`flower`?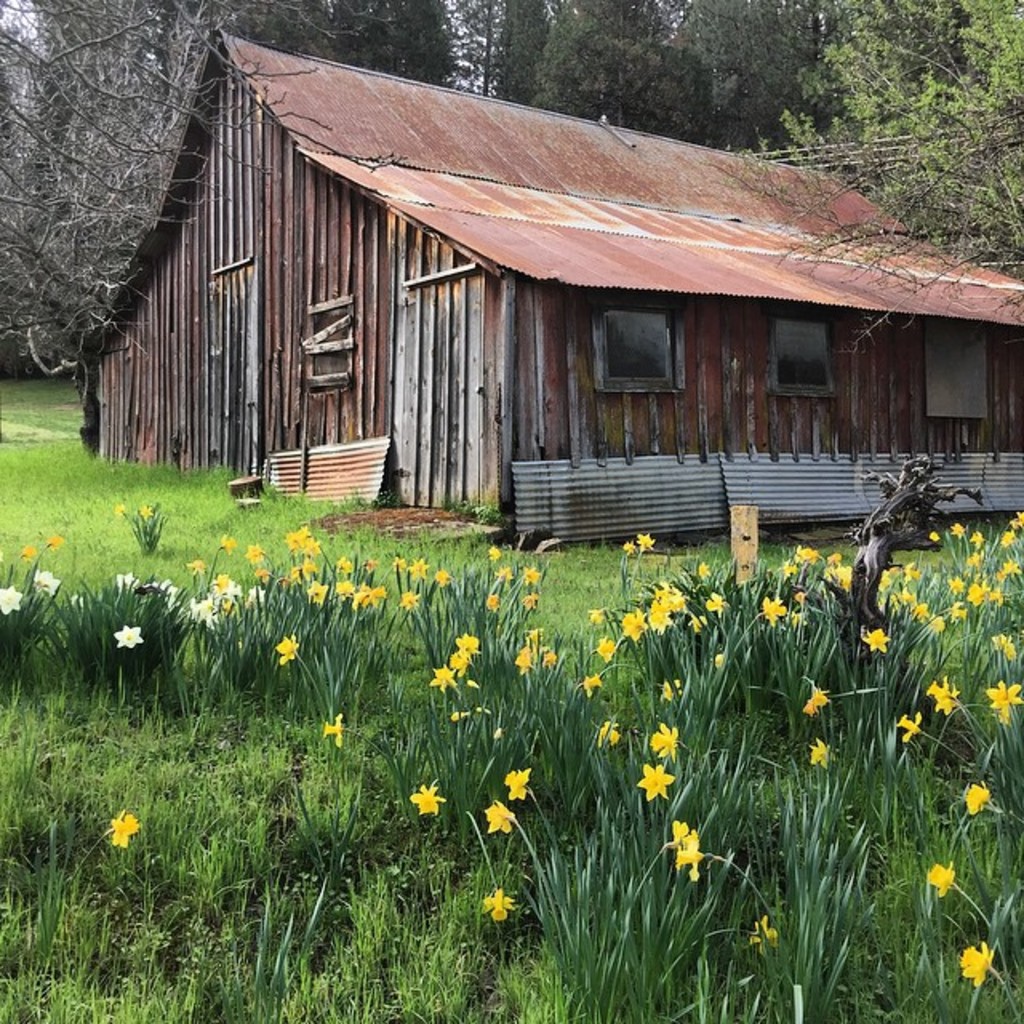
detection(283, 533, 310, 550)
